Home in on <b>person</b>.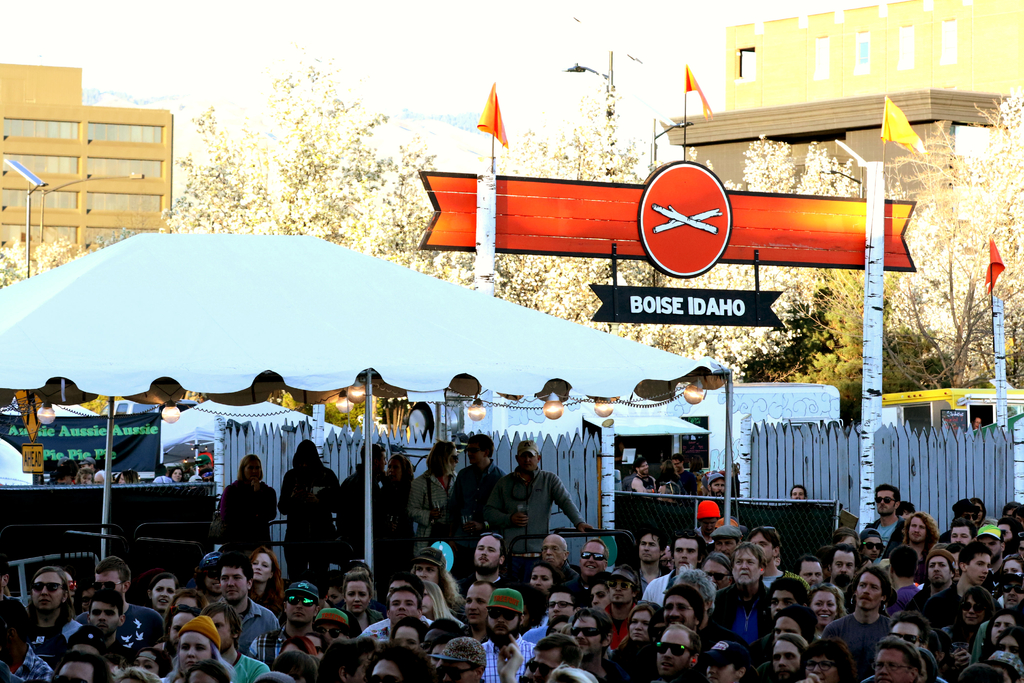
Homed in at crop(637, 456, 653, 495).
